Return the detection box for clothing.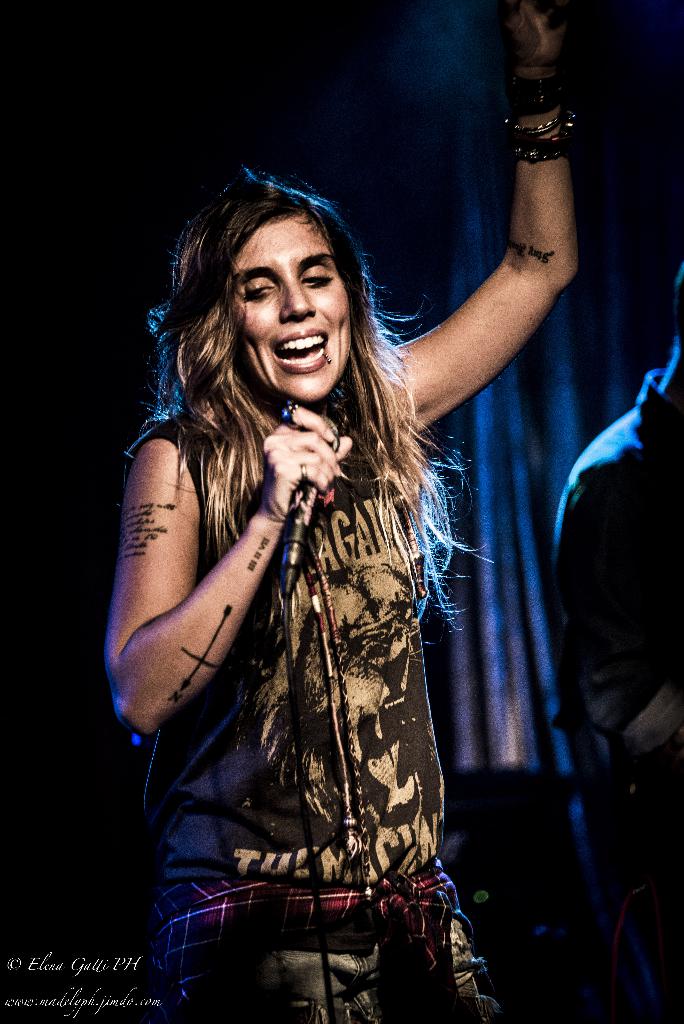
bbox=(542, 370, 683, 1023).
